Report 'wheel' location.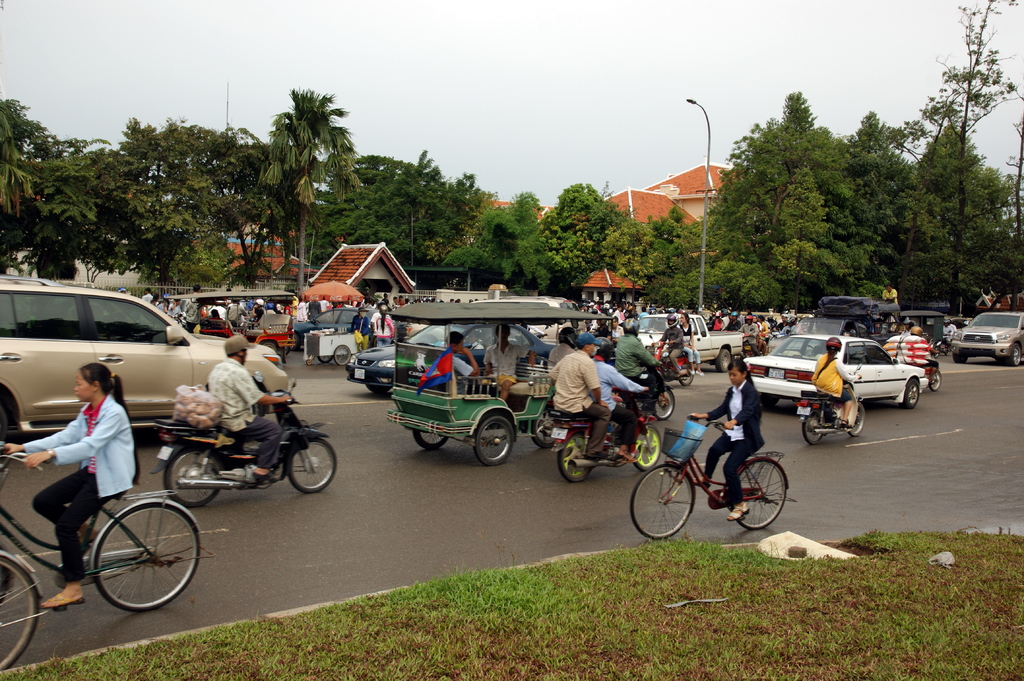
Report: (715, 346, 732, 372).
